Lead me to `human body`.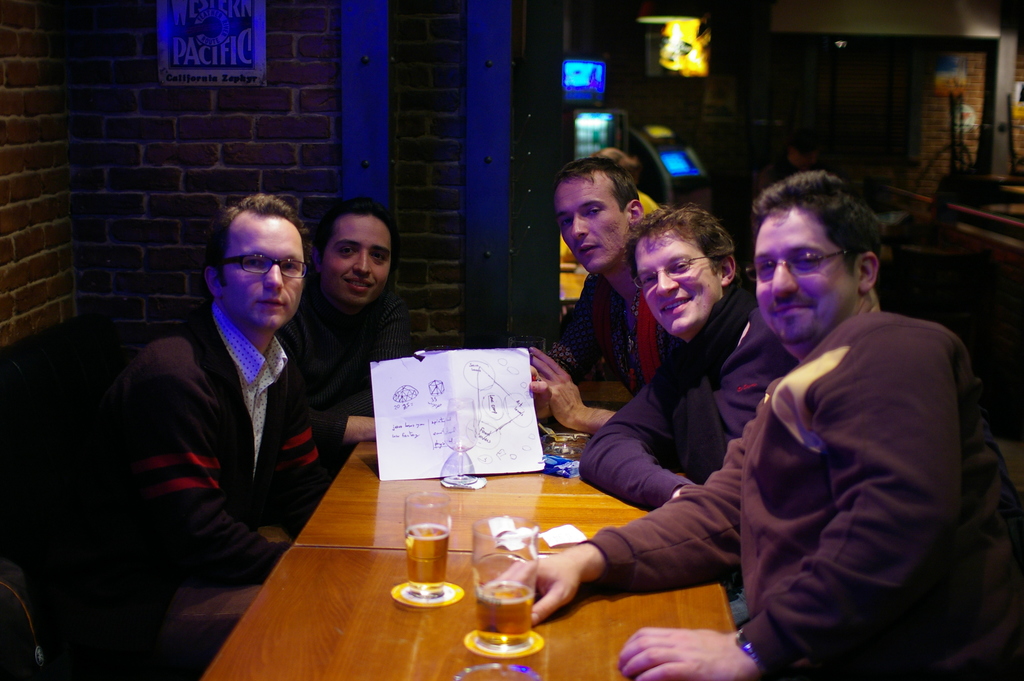
Lead to crop(529, 260, 656, 398).
